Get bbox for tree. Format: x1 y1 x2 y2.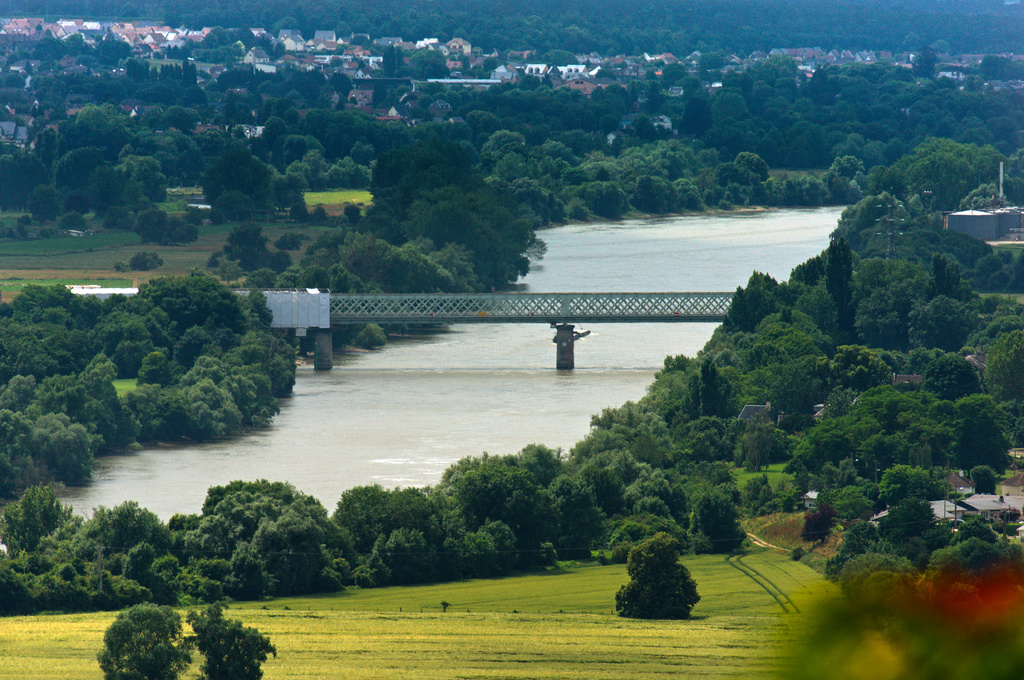
967 464 997 498.
